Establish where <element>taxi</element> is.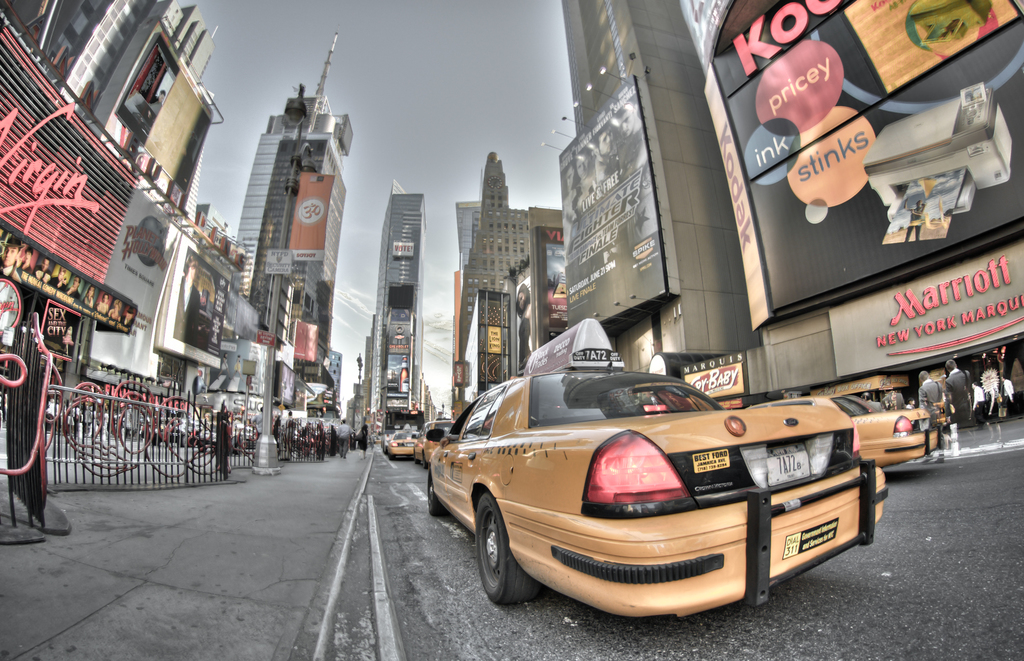
Established at [x1=427, y1=320, x2=888, y2=621].
